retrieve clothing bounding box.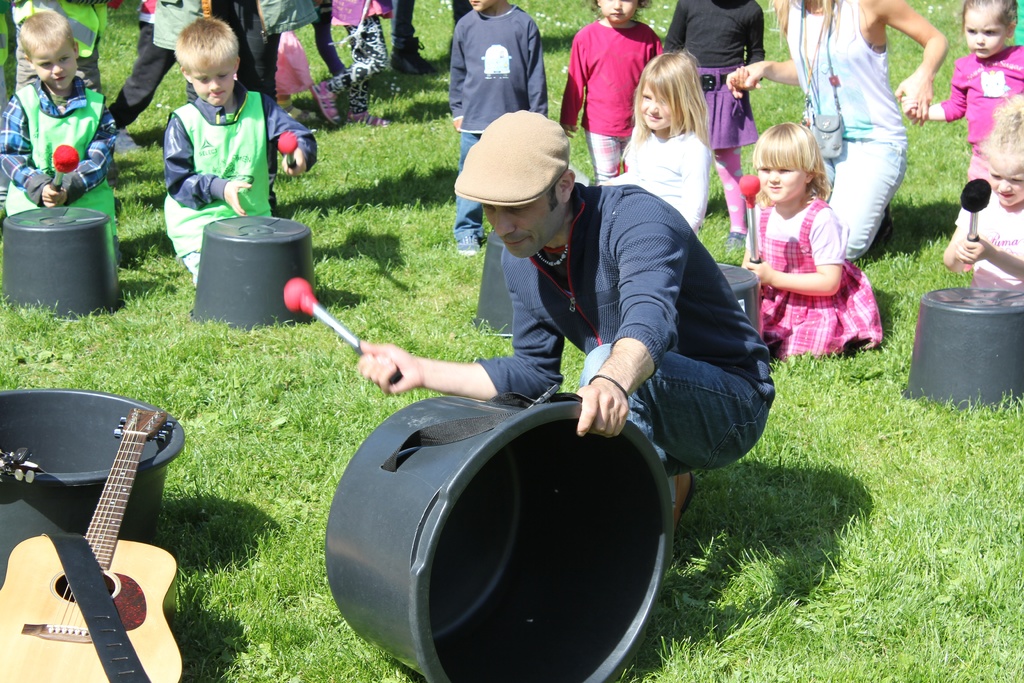
Bounding box: (1,80,137,217).
